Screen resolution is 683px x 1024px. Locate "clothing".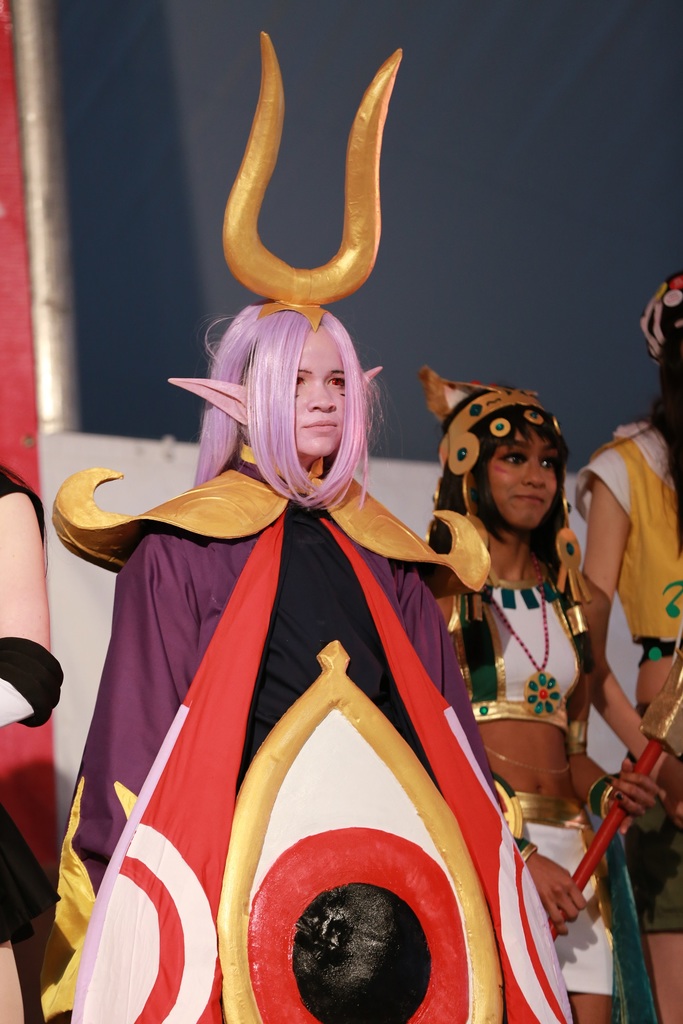
[574,421,682,932].
